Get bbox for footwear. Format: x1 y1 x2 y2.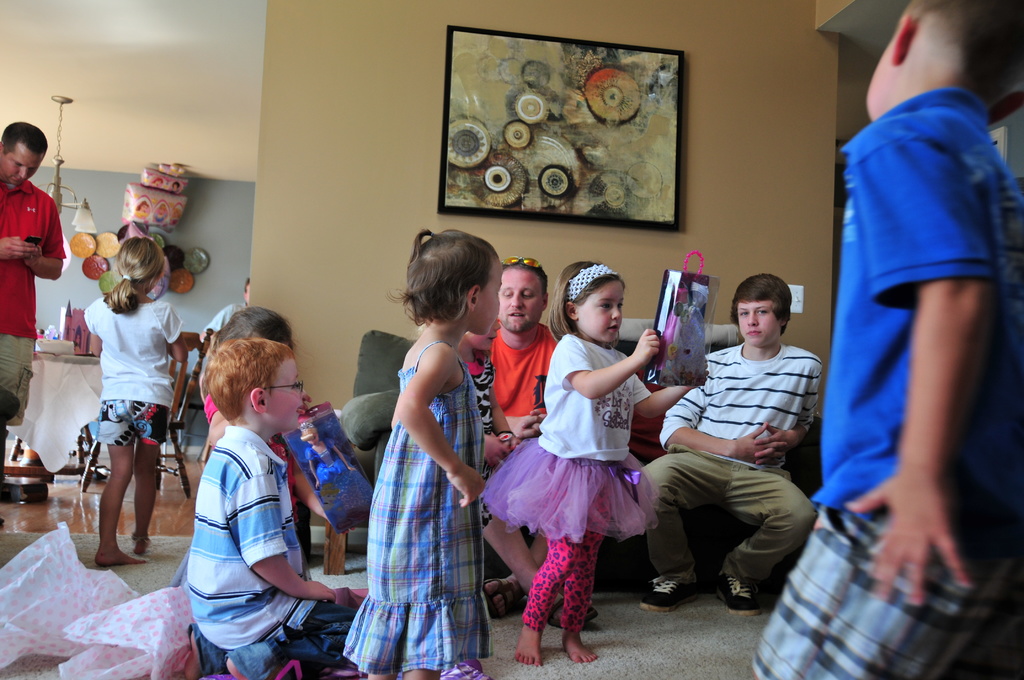
481 566 529 624.
